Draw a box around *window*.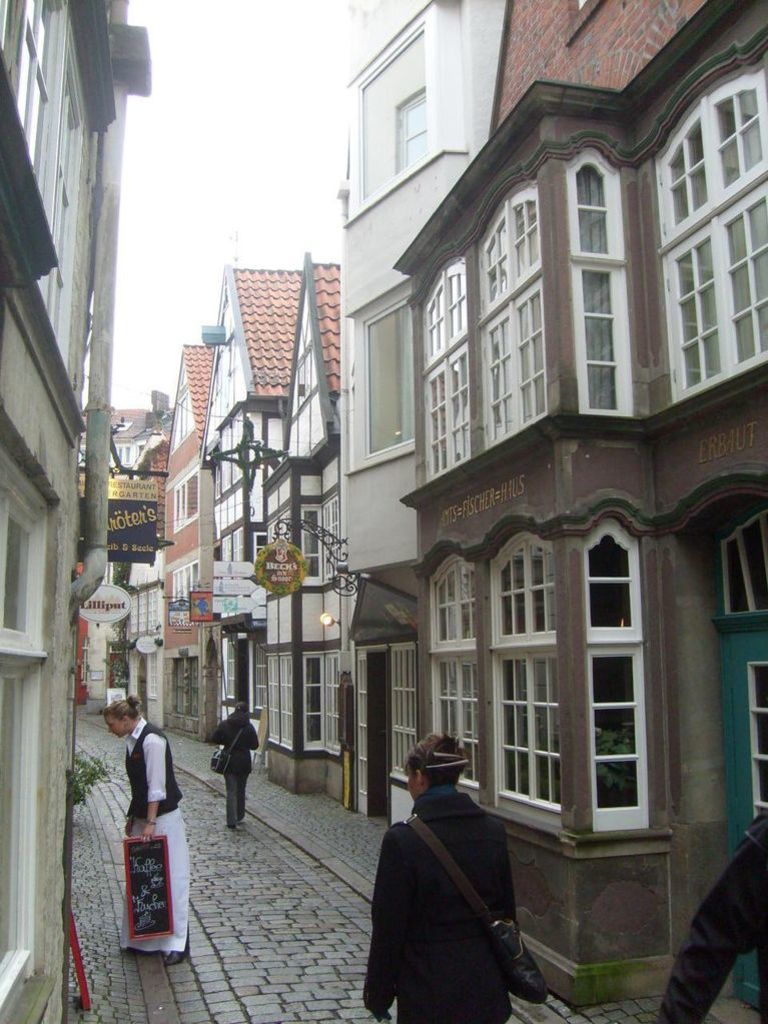
detection(725, 514, 767, 613).
